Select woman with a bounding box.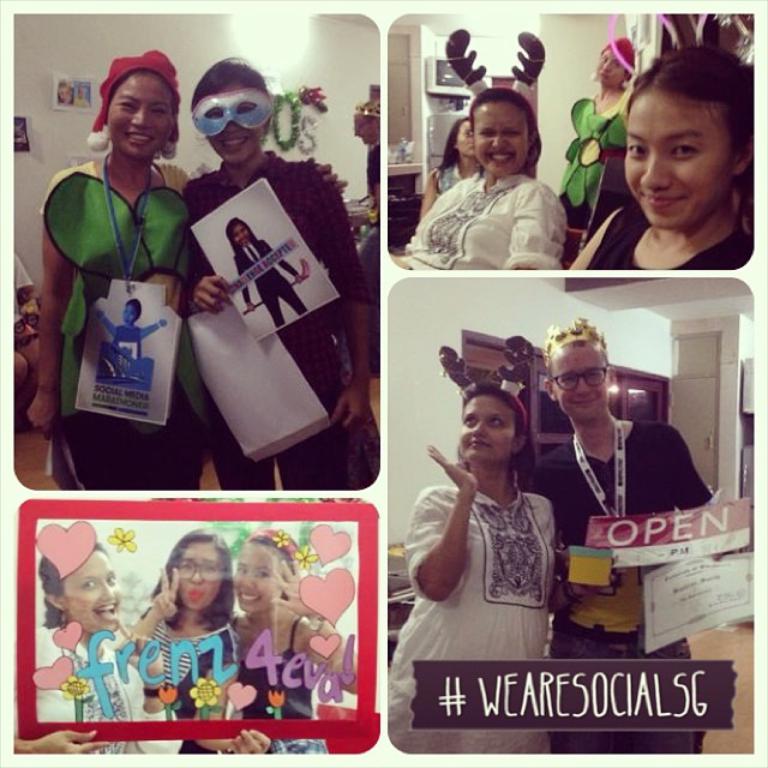
228 211 344 343.
